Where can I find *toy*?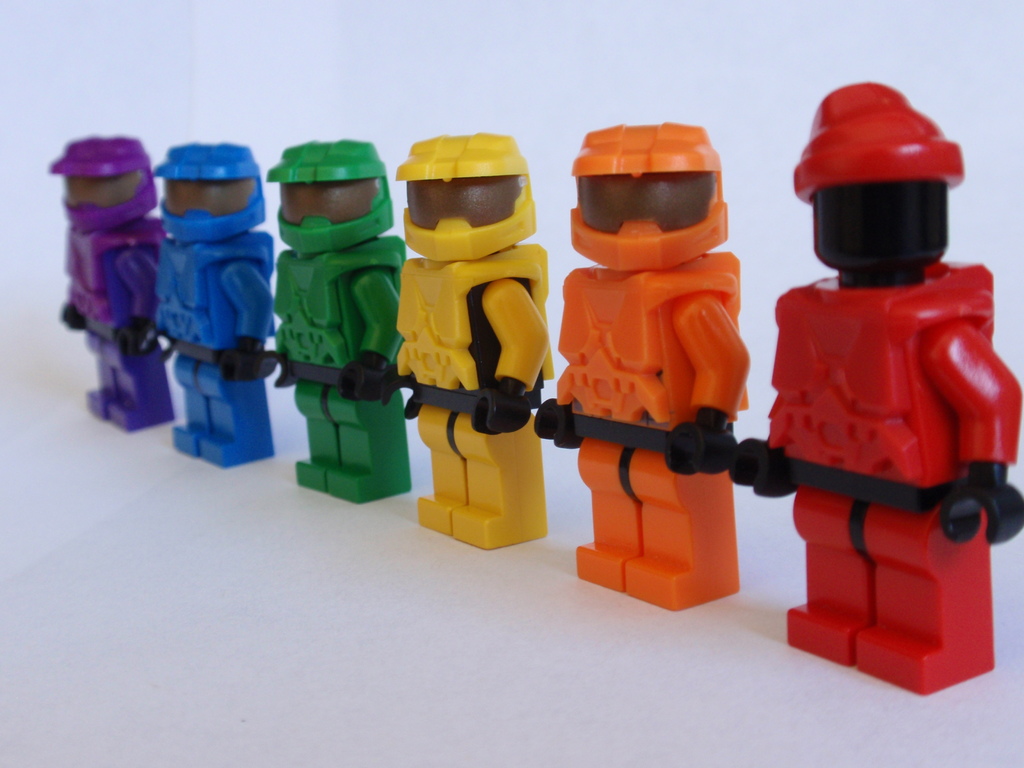
You can find it at BBox(149, 145, 269, 463).
